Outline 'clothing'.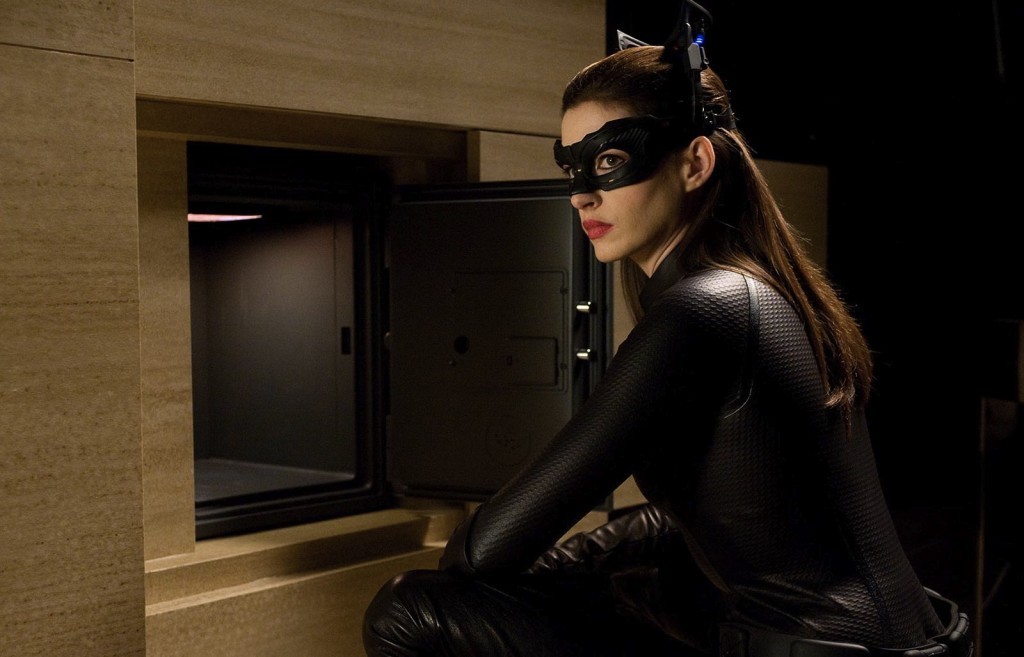
Outline: {"left": 368, "top": 219, "right": 962, "bottom": 656}.
